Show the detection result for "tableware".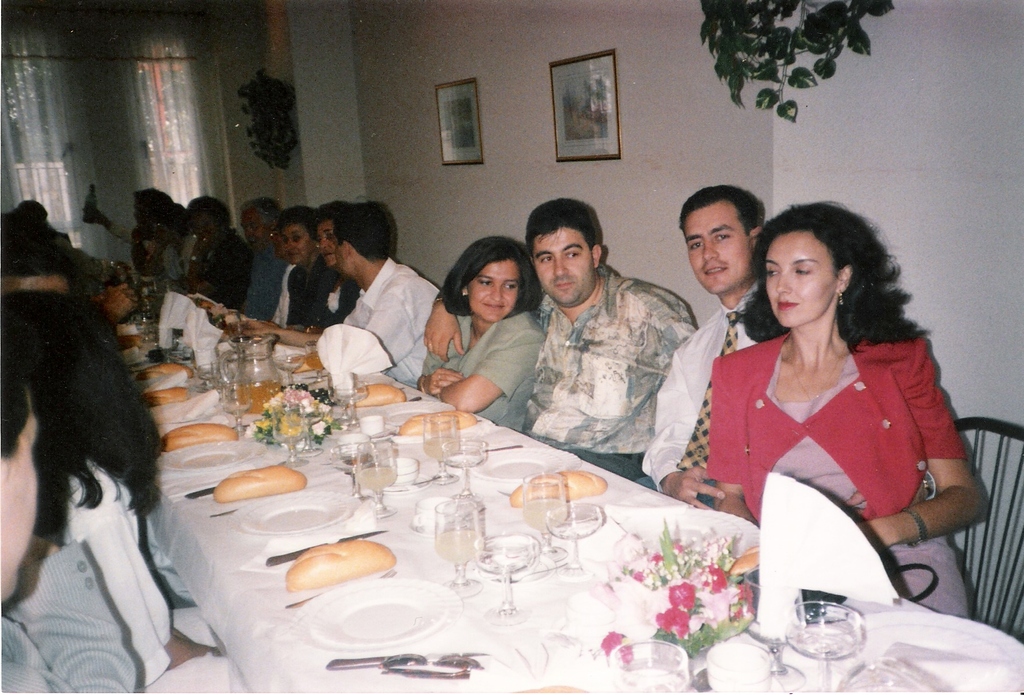
x1=404 y1=393 x2=422 y2=399.
